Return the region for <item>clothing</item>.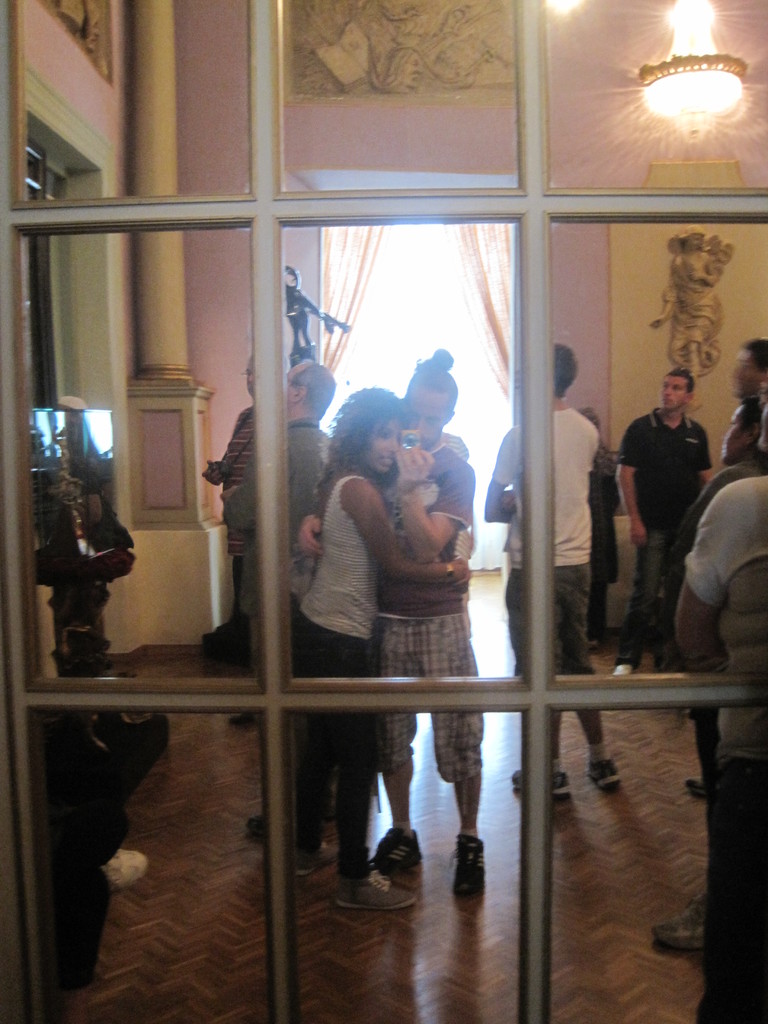
x1=484, y1=394, x2=596, y2=679.
